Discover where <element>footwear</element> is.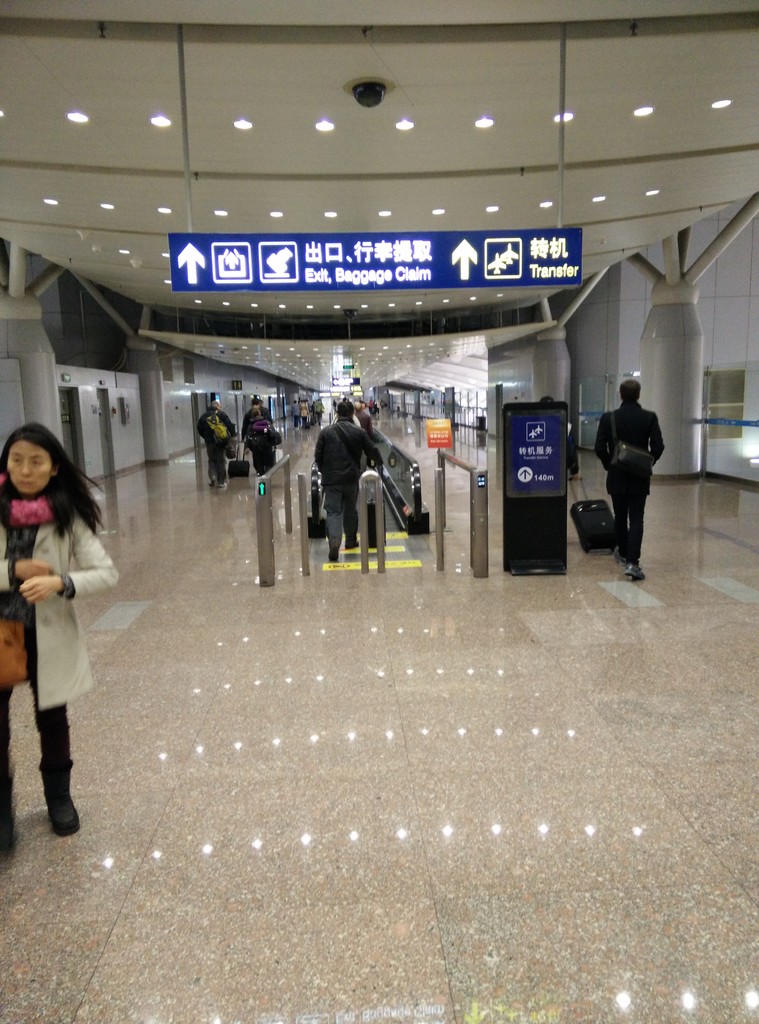
Discovered at [0, 811, 18, 877].
